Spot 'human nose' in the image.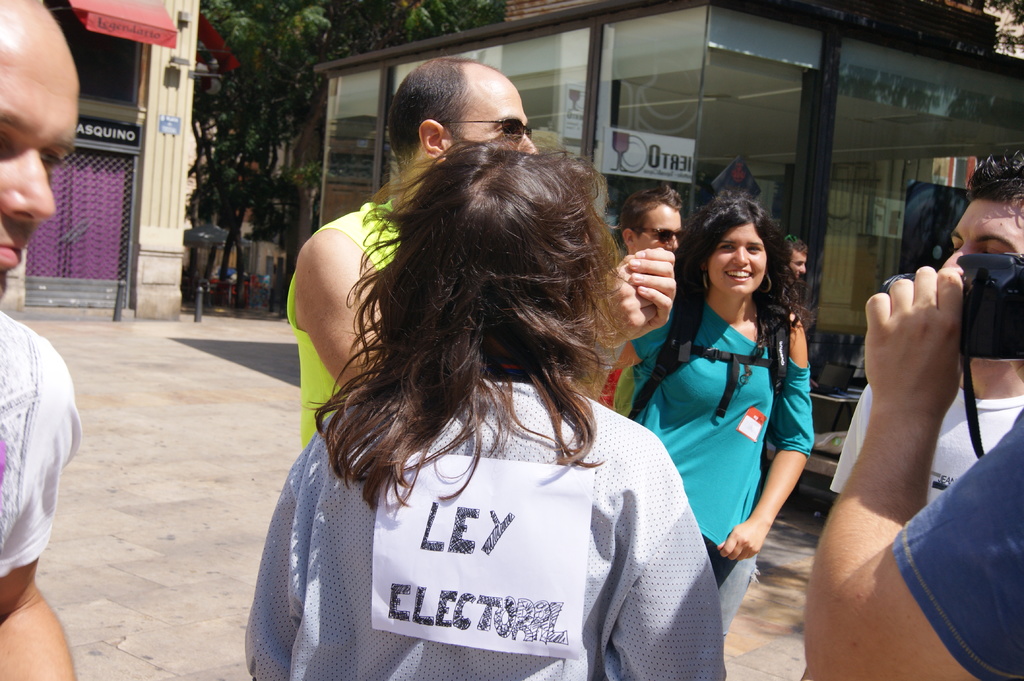
'human nose' found at box(666, 234, 682, 253).
